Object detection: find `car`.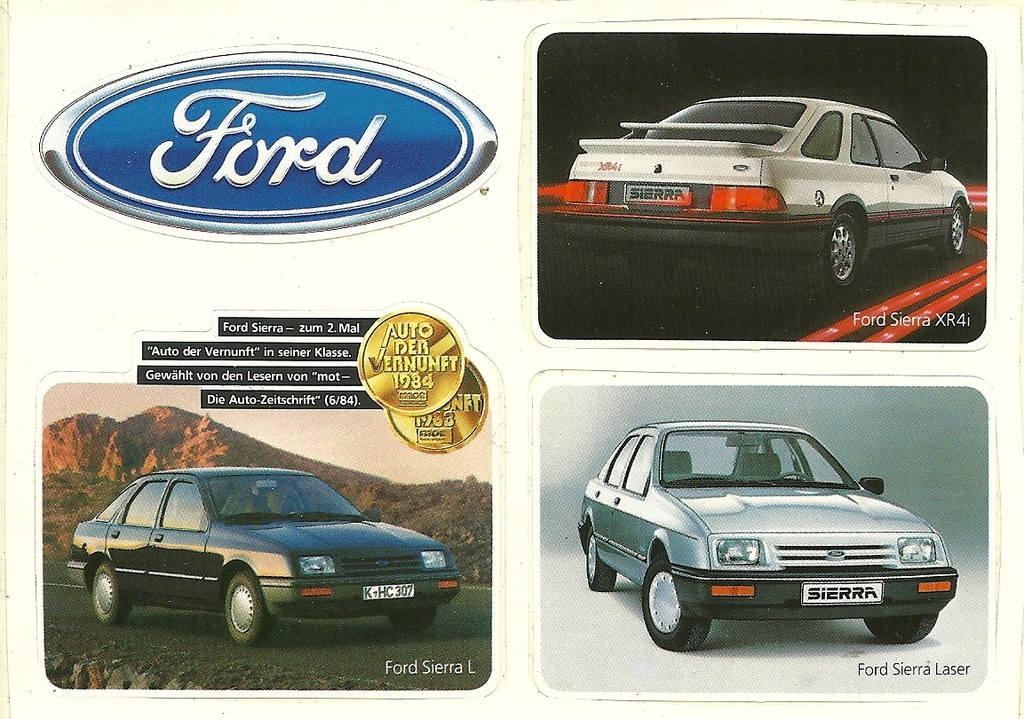
bbox(536, 92, 979, 287).
